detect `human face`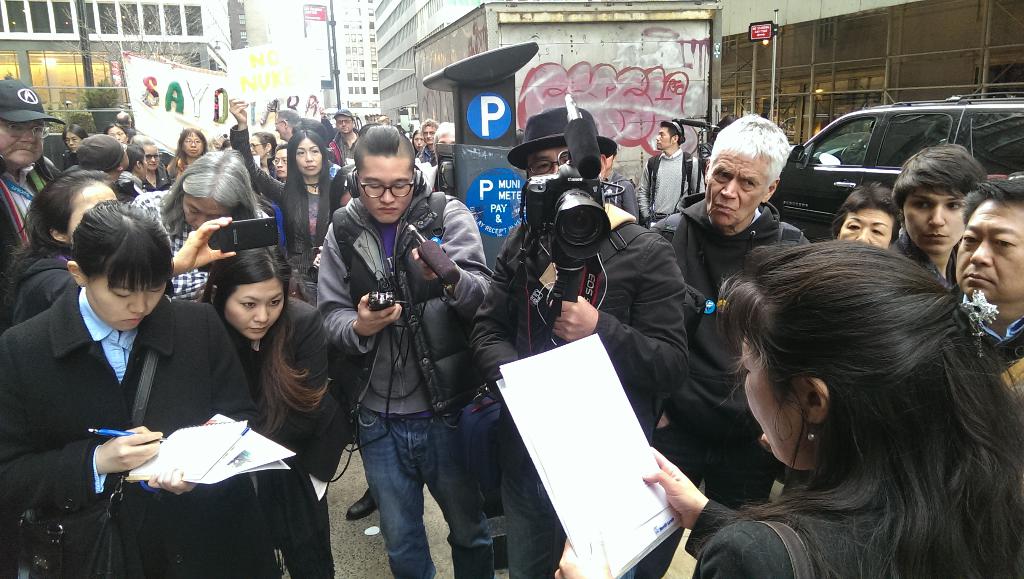
837:204:885:247
